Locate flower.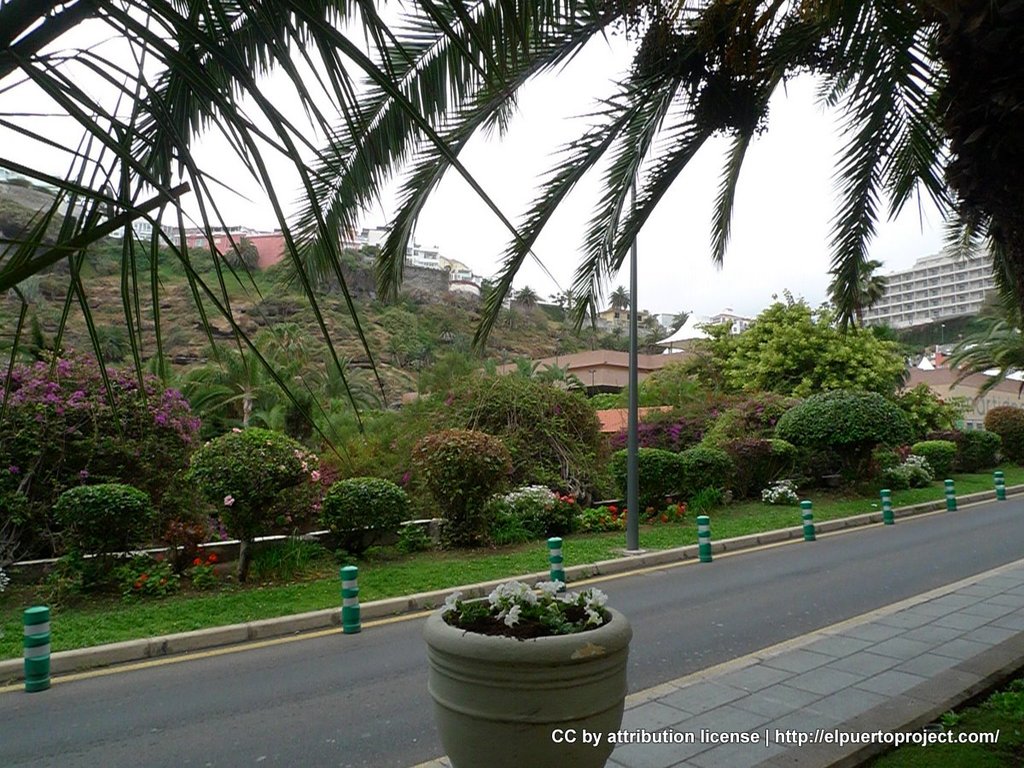
Bounding box: crop(207, 552, 218, 563).
